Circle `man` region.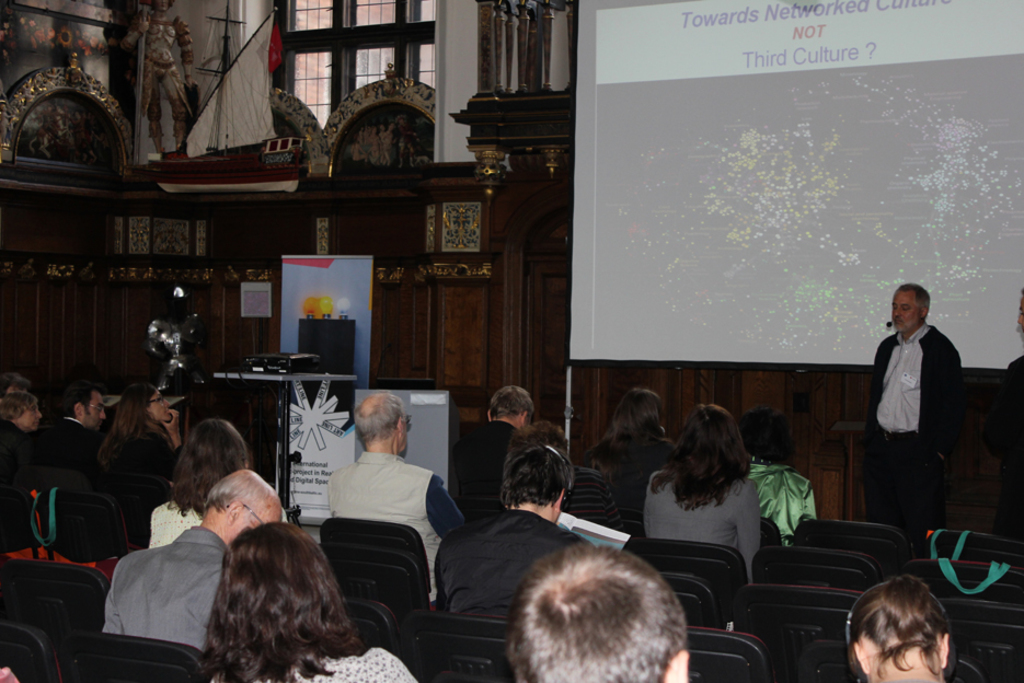
Region: l=453, t=383, r=536, b=523.
